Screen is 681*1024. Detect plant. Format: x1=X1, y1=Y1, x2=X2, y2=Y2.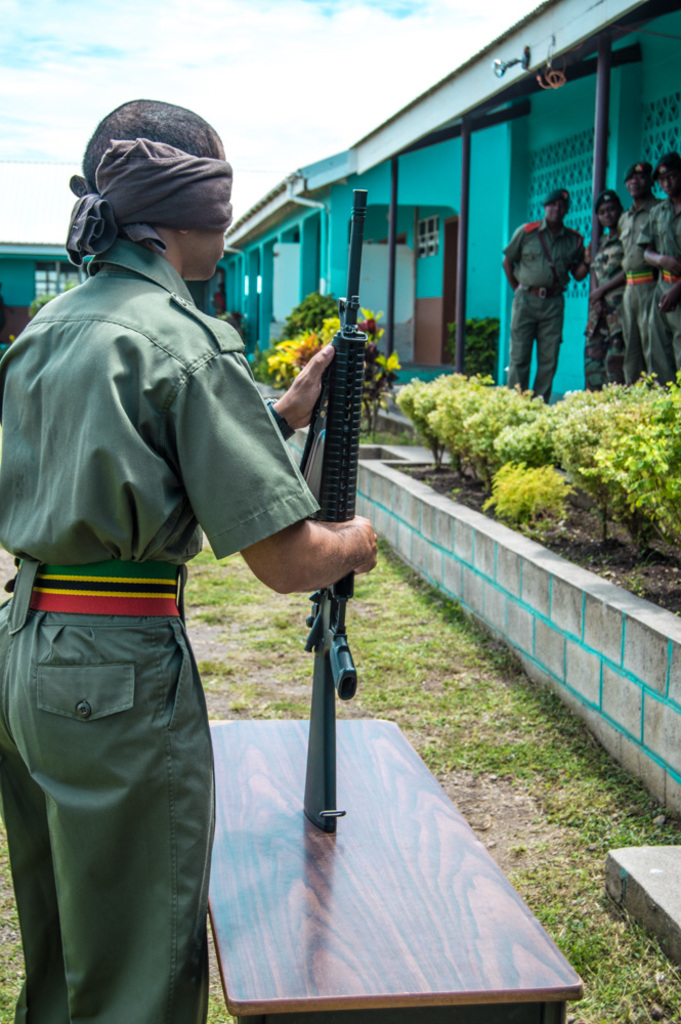
x1=0, y1=811, x2=24, y2=1023.
